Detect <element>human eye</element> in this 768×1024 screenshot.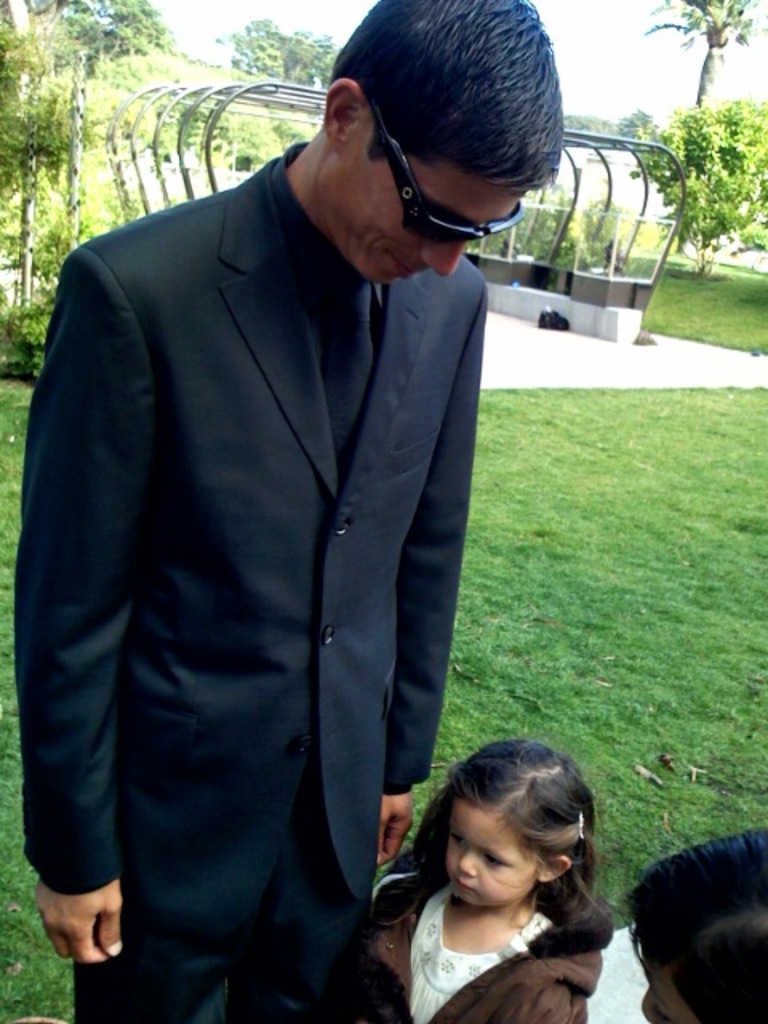
Detection: box(443, 826, 469, 848).
